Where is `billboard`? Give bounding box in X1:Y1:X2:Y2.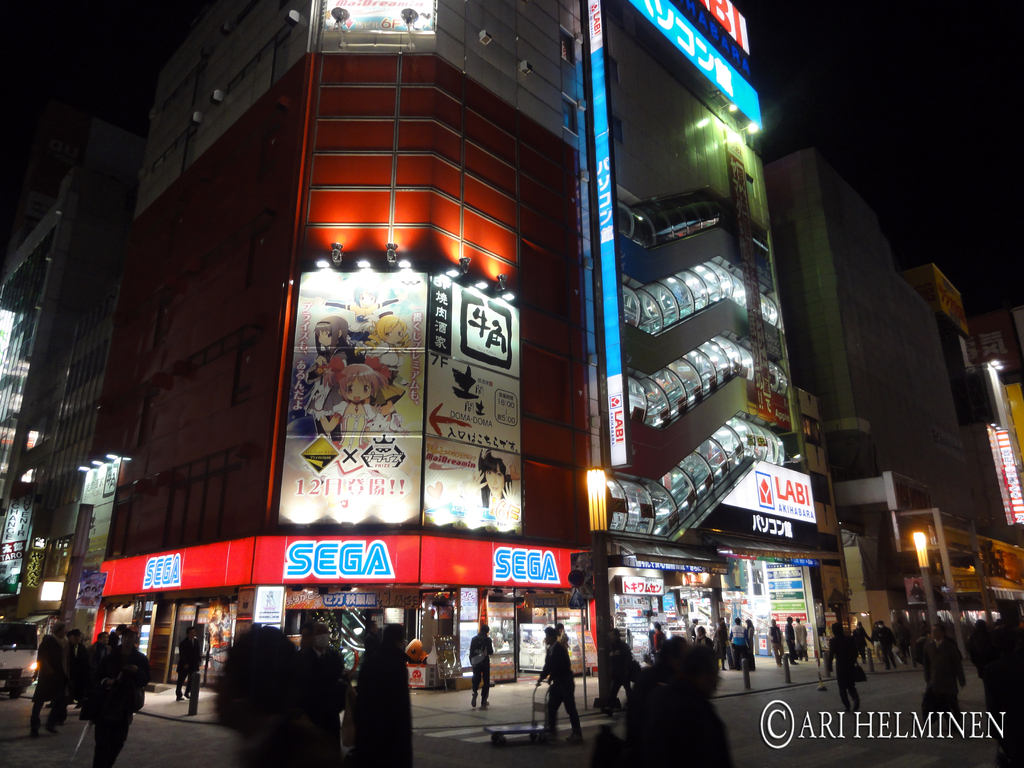
76:572:110:610.
